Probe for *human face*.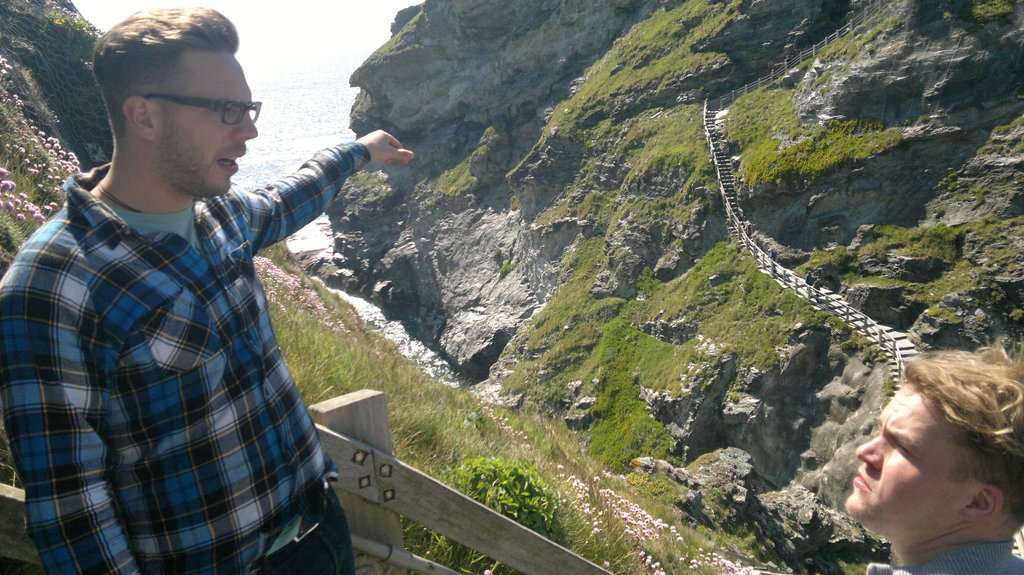
Probe result: 159/49/257/201.
